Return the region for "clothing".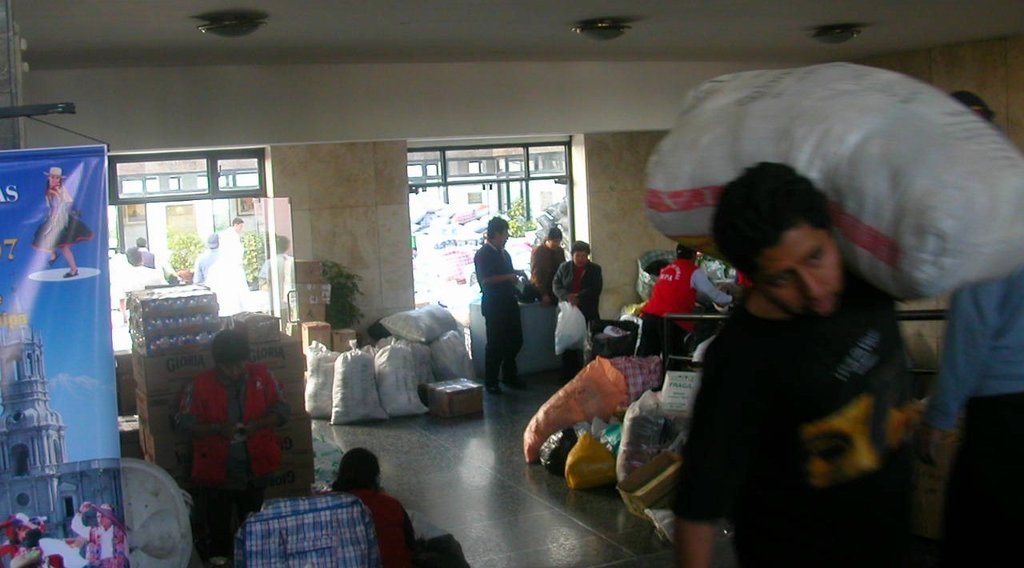
{"left": 477, "top": 242, "right": 523, "bottom": 369}.
